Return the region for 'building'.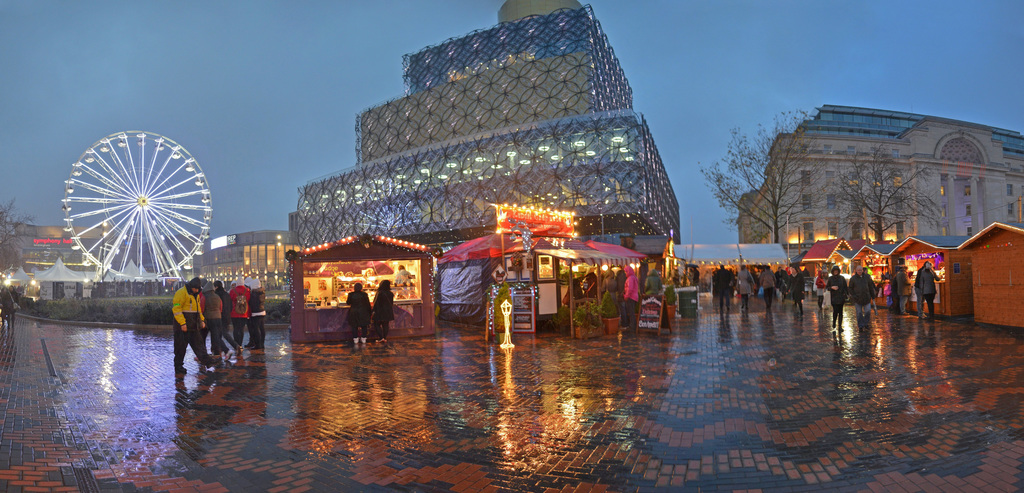
{"x1": 143, "y1": 234, "x2": 204, "y2": 271}.
